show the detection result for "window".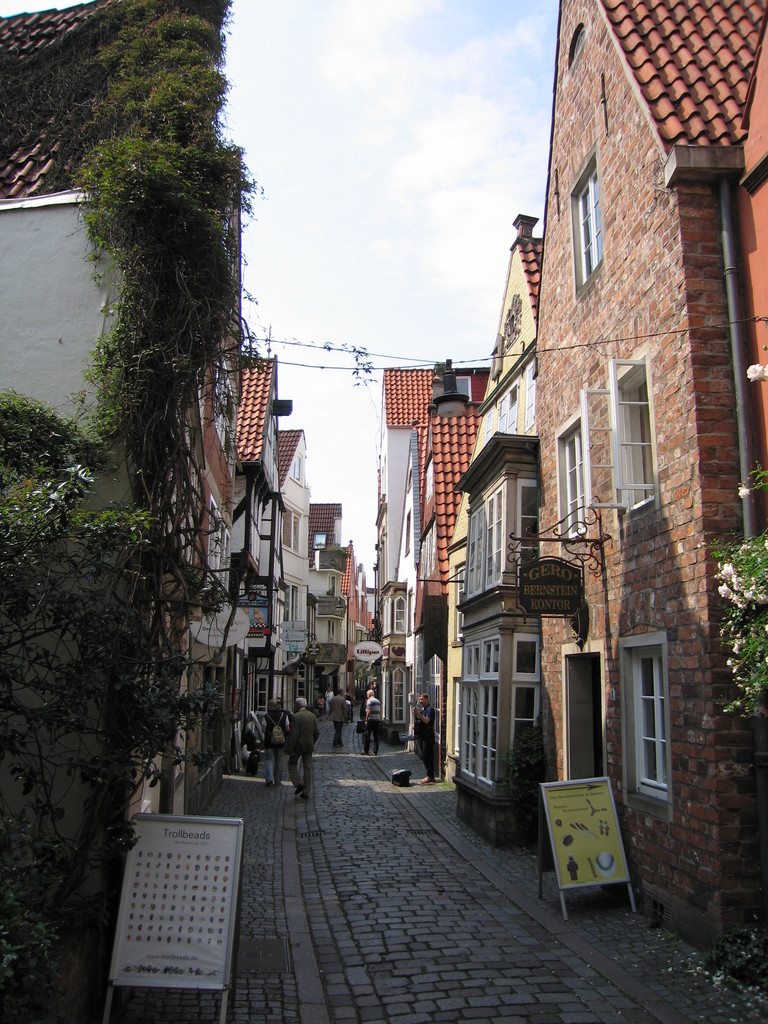
570 175 611 280.
